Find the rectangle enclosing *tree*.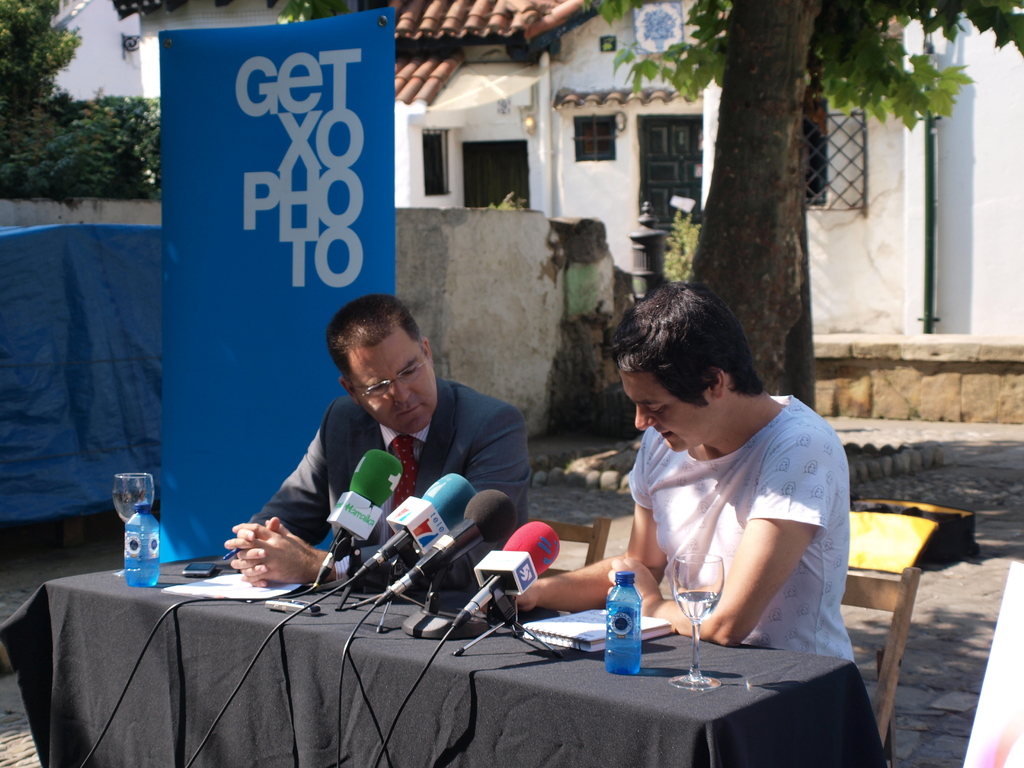
BBox(0, 95, 166, 200).
